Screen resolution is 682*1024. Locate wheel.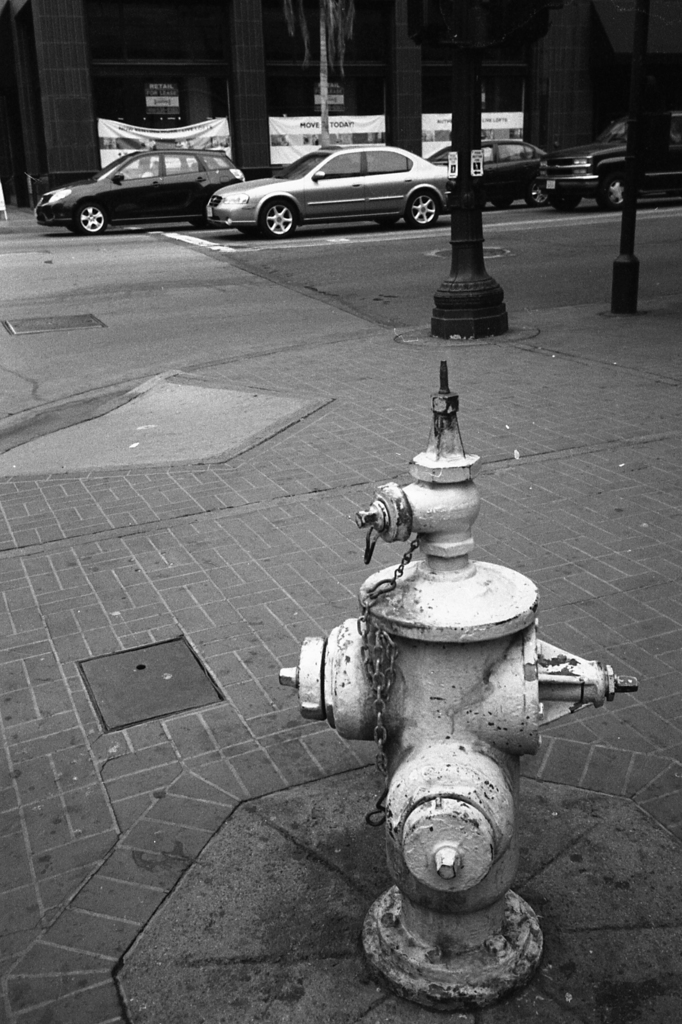
[left=494, top=199, right=515, bottom=210].
